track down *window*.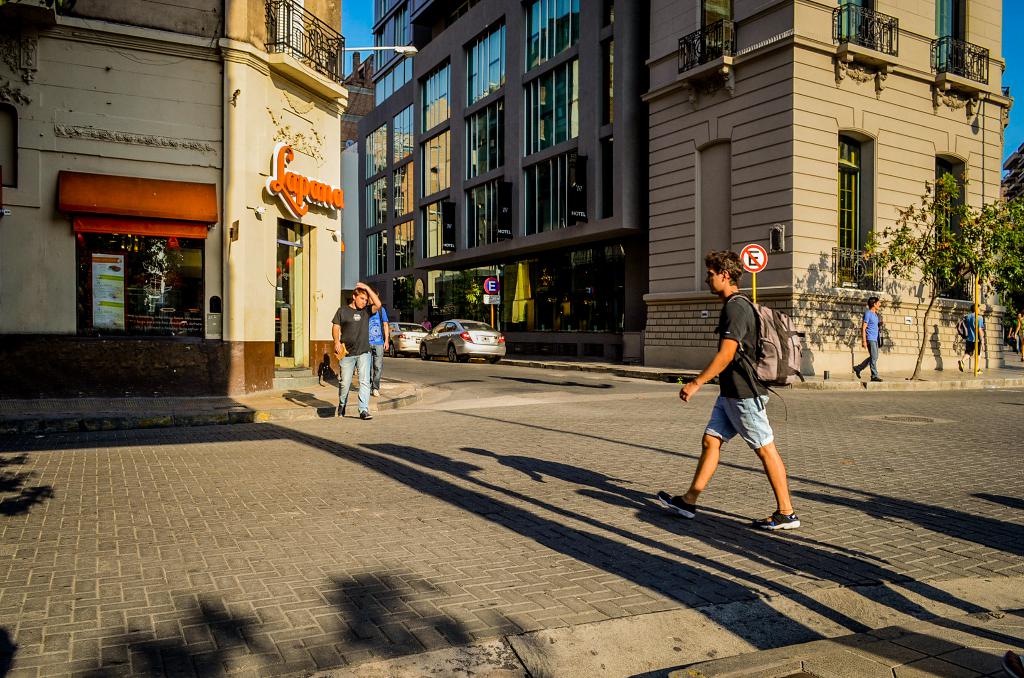
Tracked to pyautogui.locateOnScreen(422, 125, 446, 197).
